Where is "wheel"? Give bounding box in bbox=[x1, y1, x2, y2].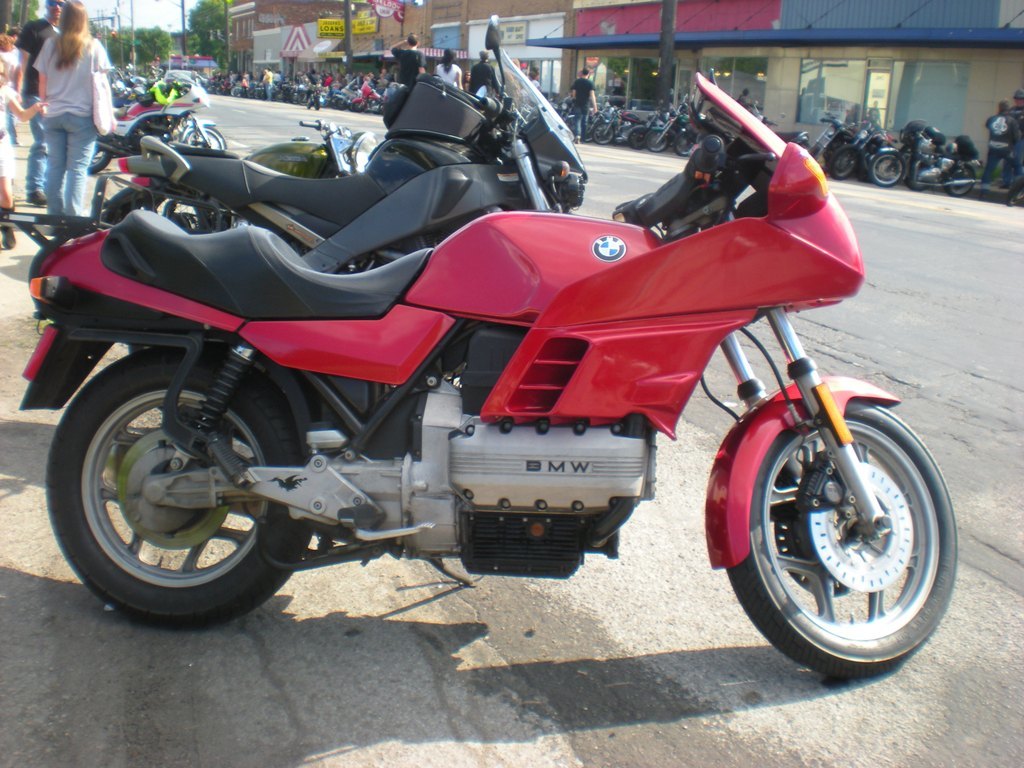
bbox=[85, 147, 111, 174].
